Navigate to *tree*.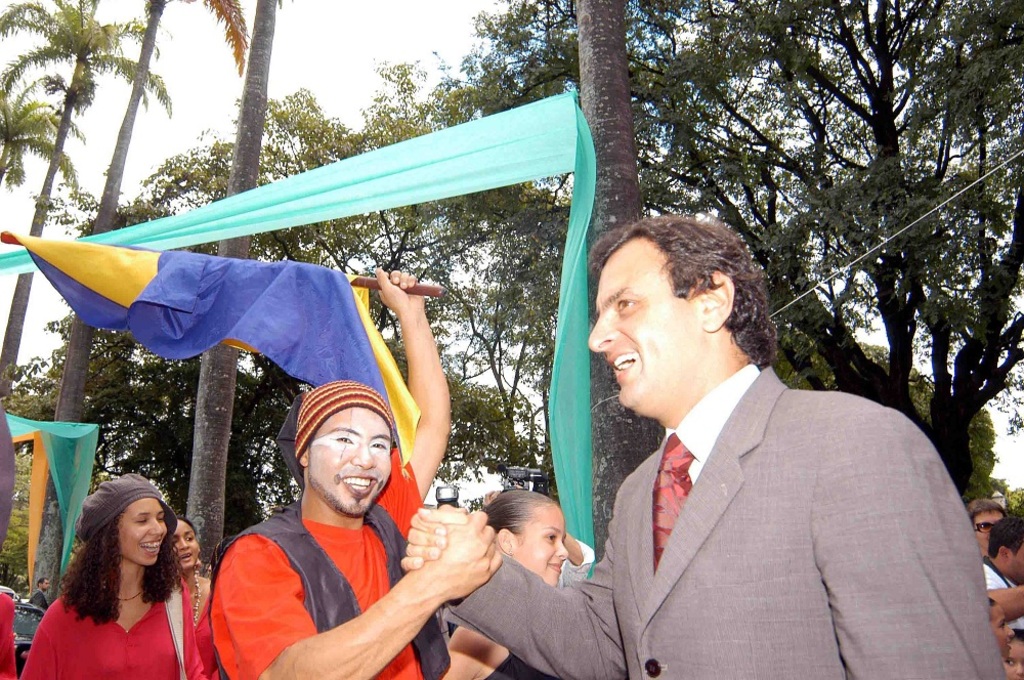
Navigation target: [x1=65, y1=0, x2=260, y2=424].
